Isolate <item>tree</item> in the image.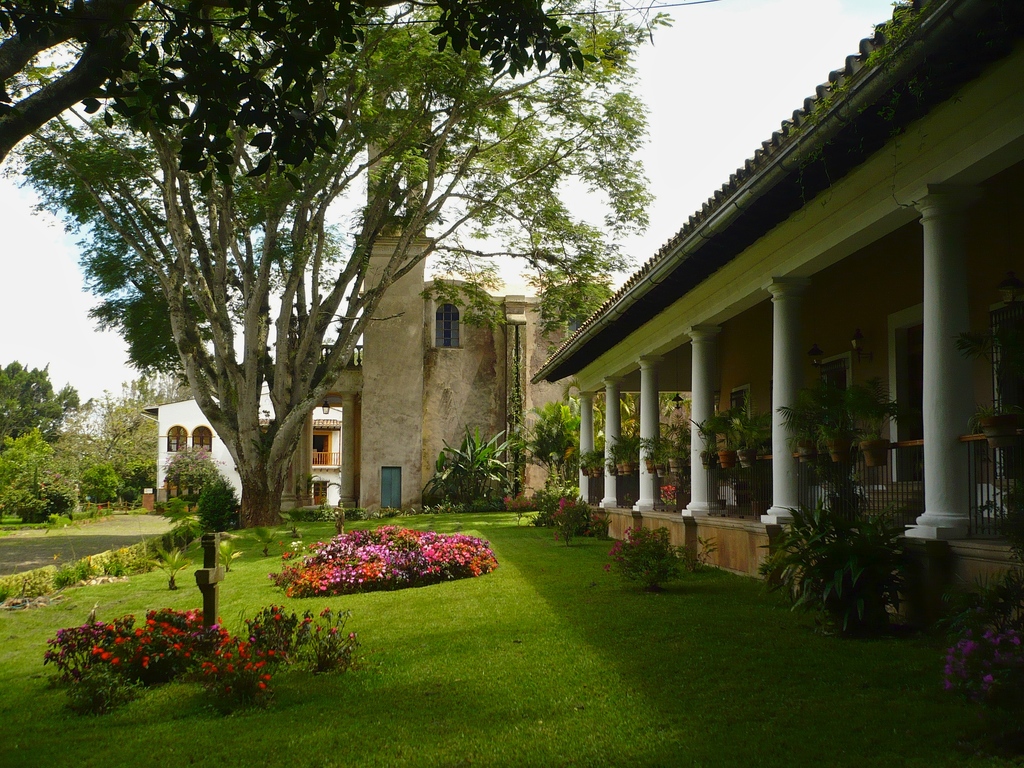
Isolated region: x1=86 y1=366 x2=196 y2=468.
